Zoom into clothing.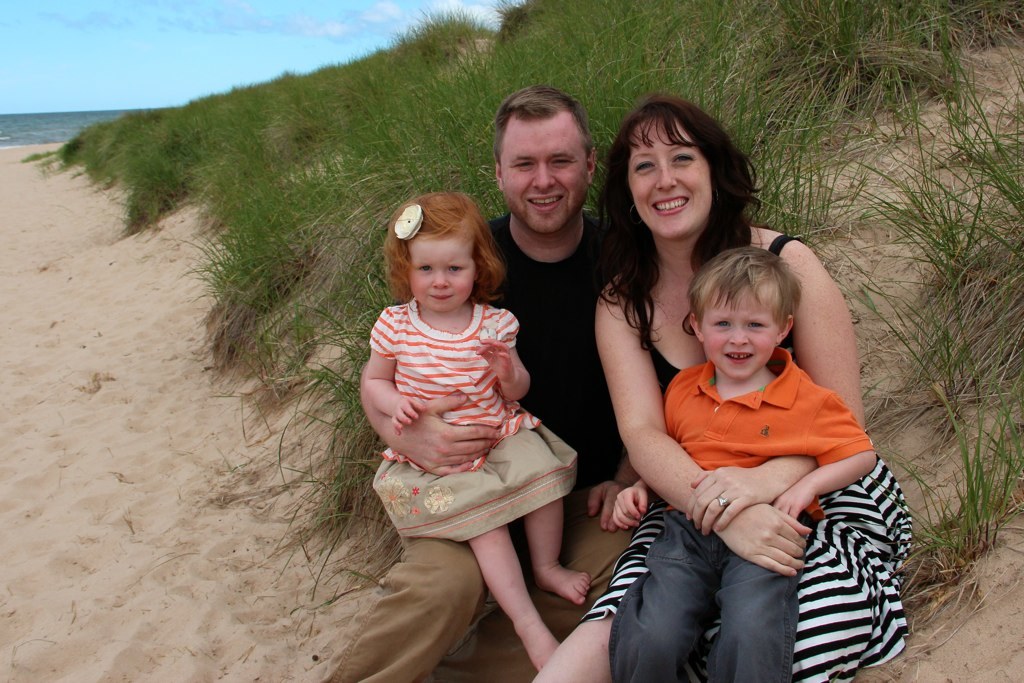
Zoom target: region(298, 213, 612, 682).
